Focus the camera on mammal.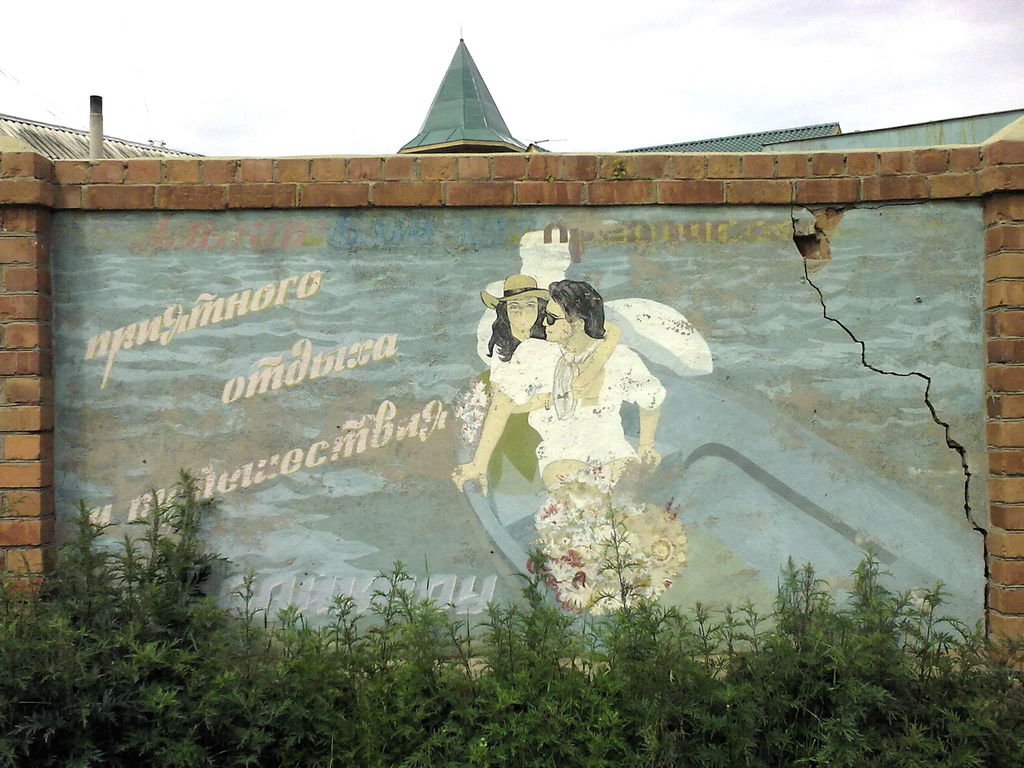
Focus region: (left=486, top=273, right=623, bottom=495).
